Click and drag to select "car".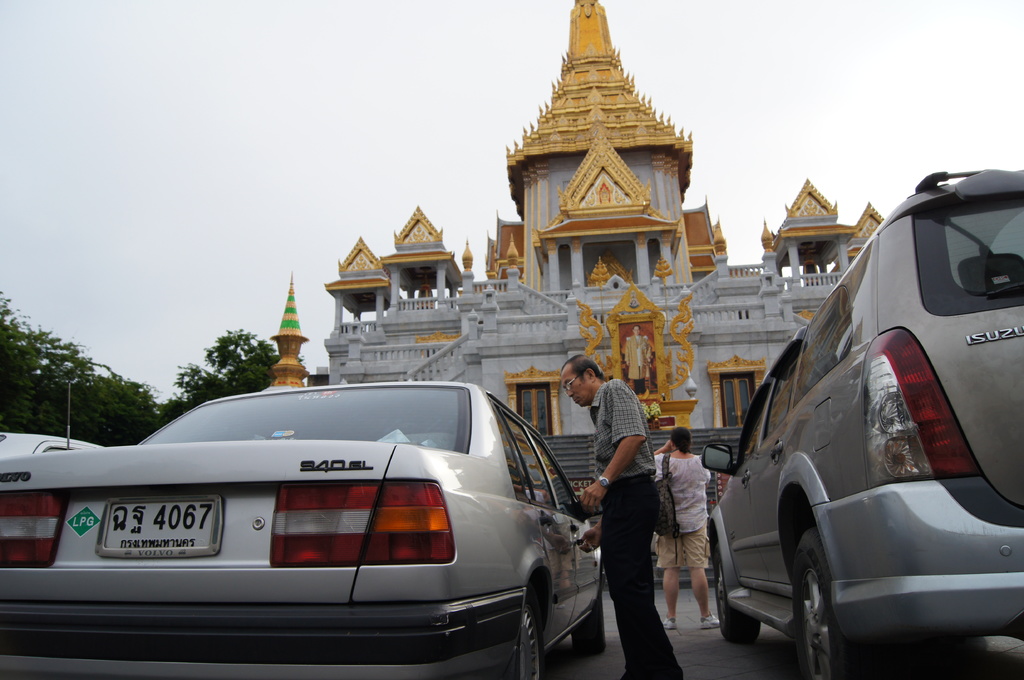
Selection: l=0, t=379, r=609, b=679.
